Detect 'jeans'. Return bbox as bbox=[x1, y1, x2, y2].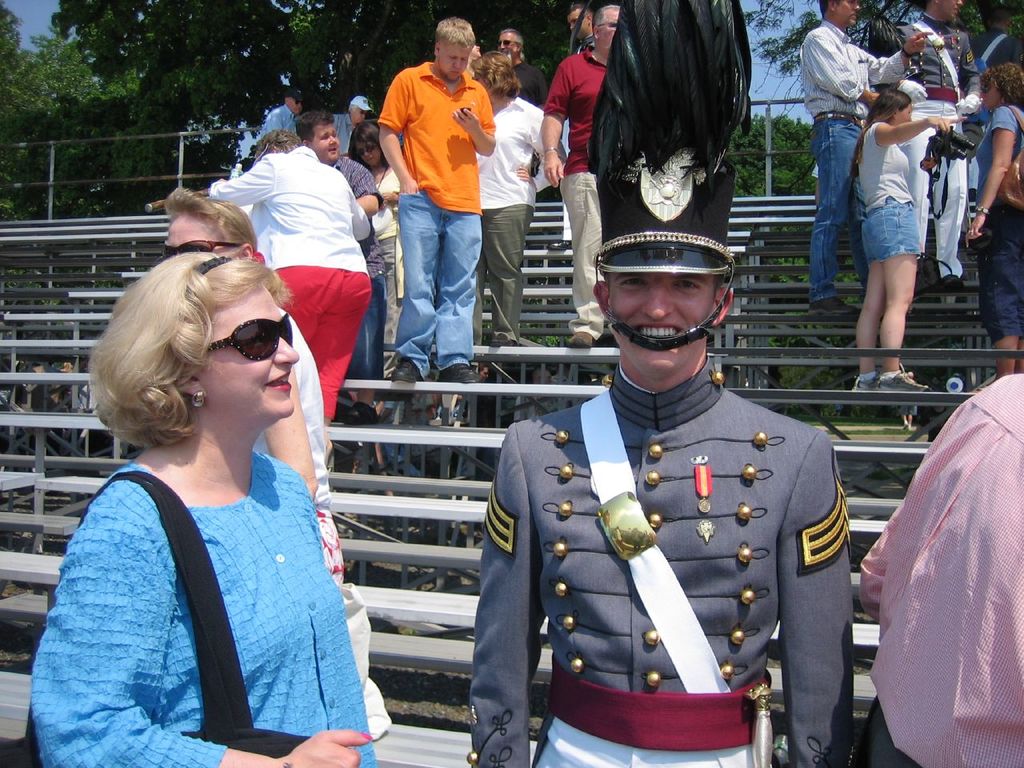
bbox=[982, 212, 1022, 340].
